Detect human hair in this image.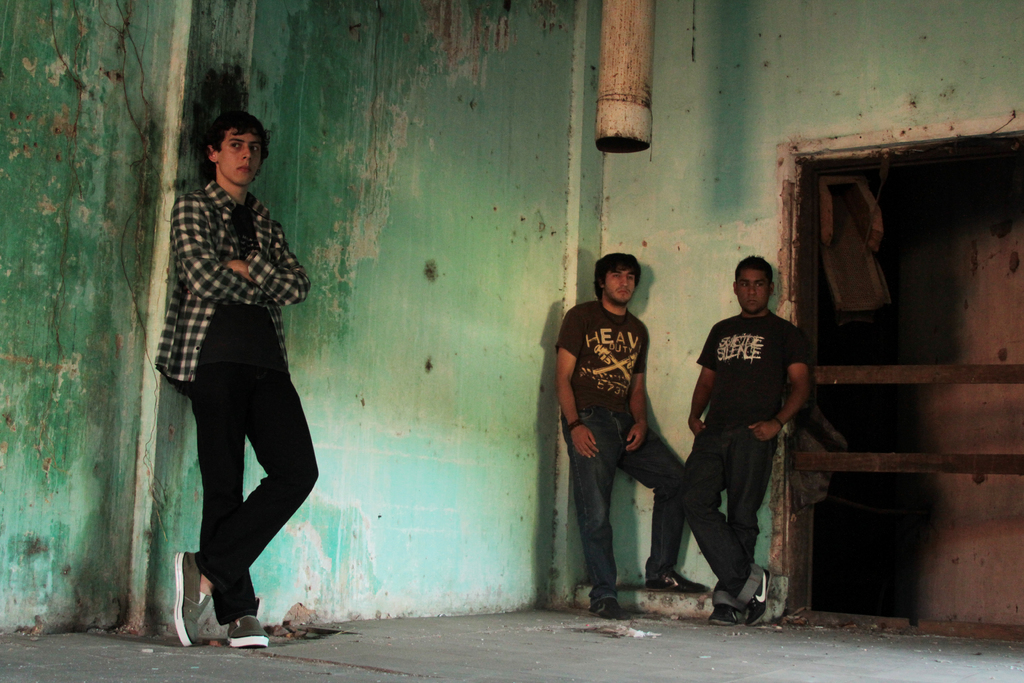
Detection: [left=733, top=254, right=772, bottom=292].
